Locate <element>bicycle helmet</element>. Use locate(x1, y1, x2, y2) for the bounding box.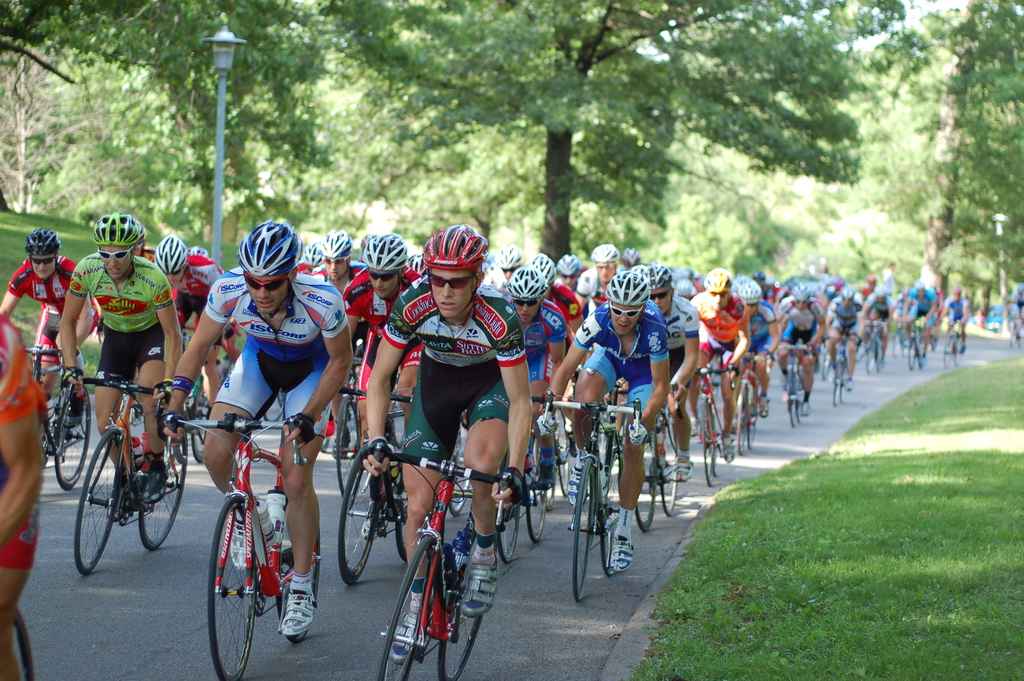
locate(404, 256, 426, 280).
